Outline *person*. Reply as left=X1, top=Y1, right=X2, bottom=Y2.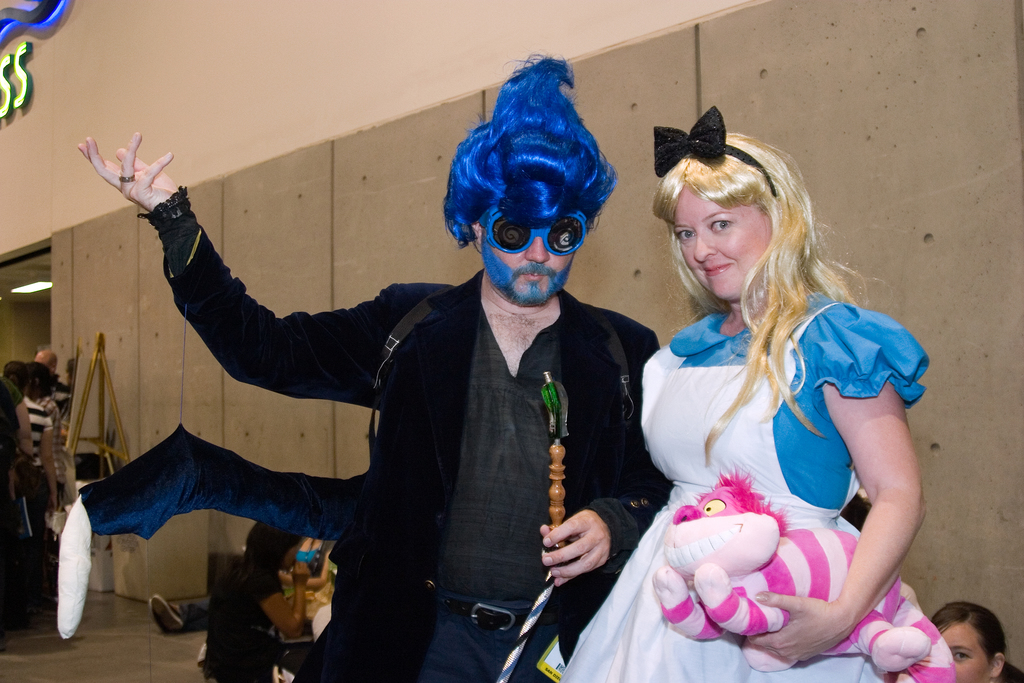
left=911, top=598, right=1023, bottom=682.
